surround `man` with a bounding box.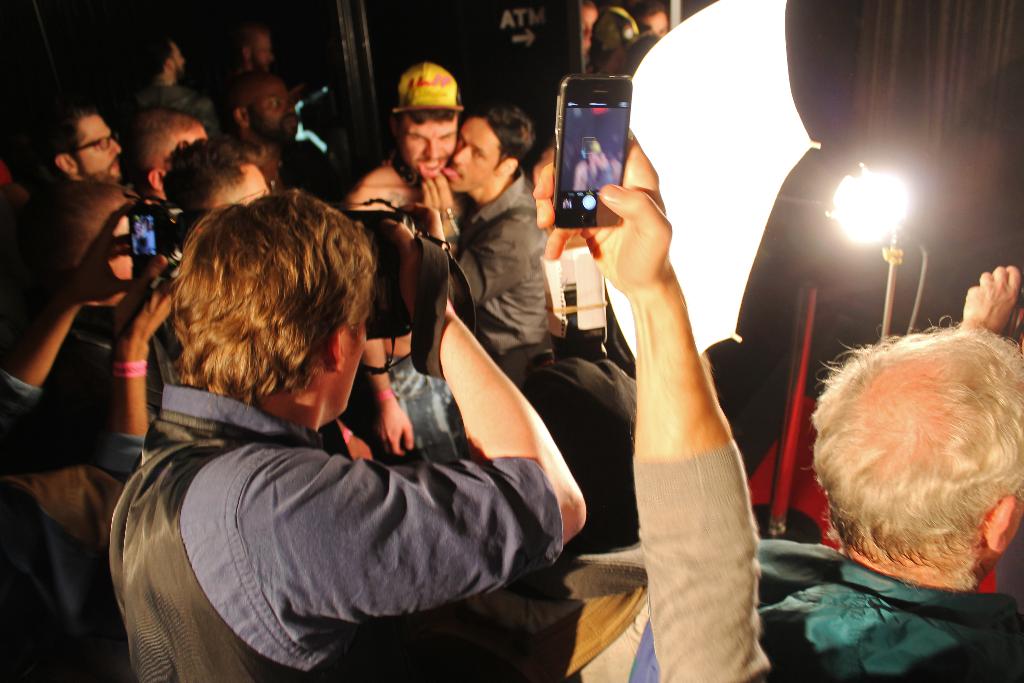
x1=239, y1=30, x2=278, y2=76.
